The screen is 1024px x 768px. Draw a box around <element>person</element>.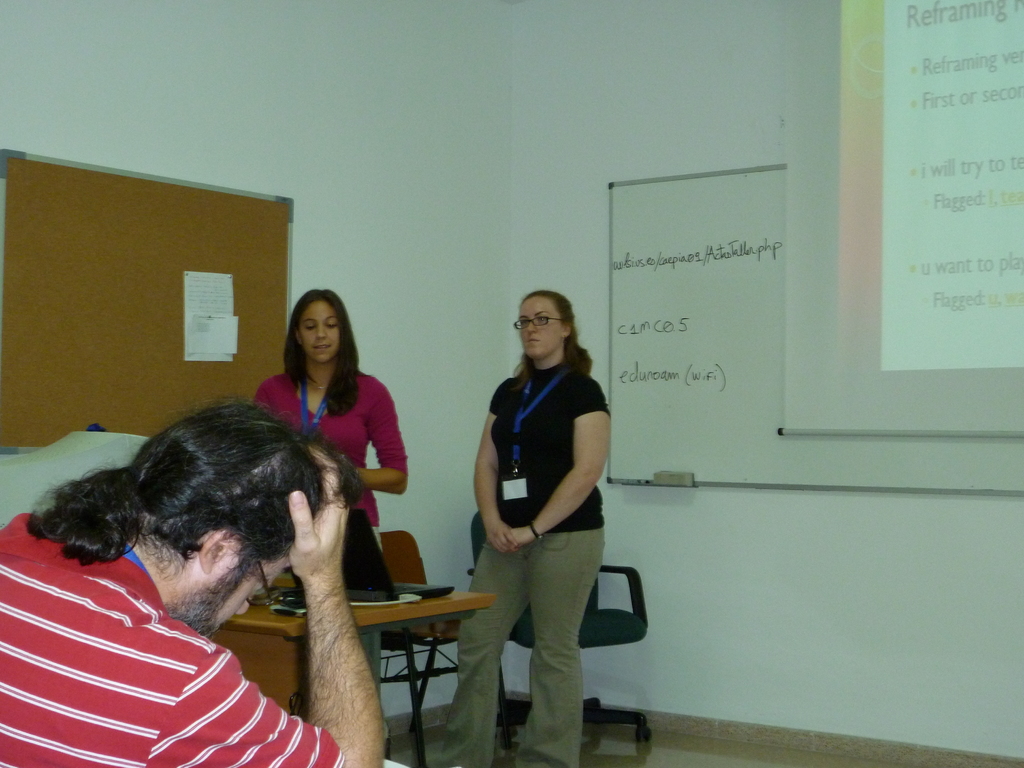
(252,286,407,564).
